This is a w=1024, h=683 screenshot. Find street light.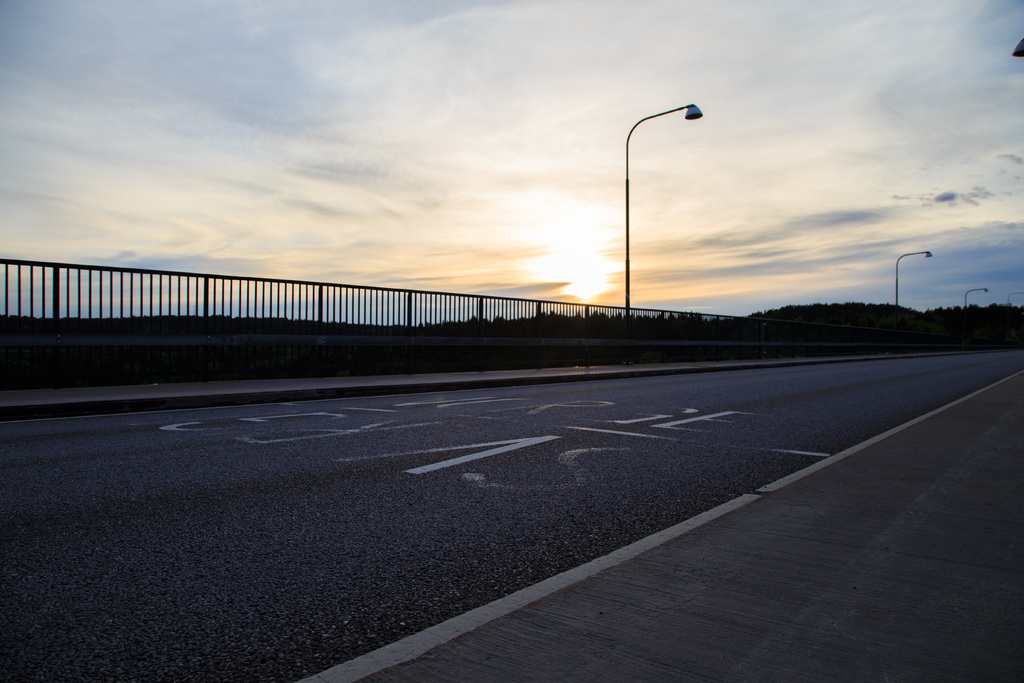
Bounding box: <bbox>1007, 289, 1023, 304</bbox>.
